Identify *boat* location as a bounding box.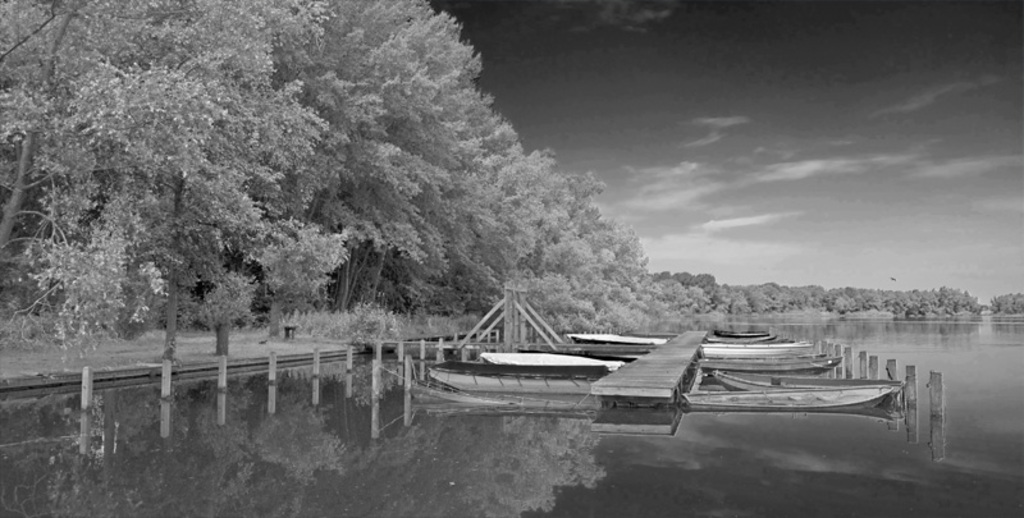
rect(430, 358, 609, 389).
